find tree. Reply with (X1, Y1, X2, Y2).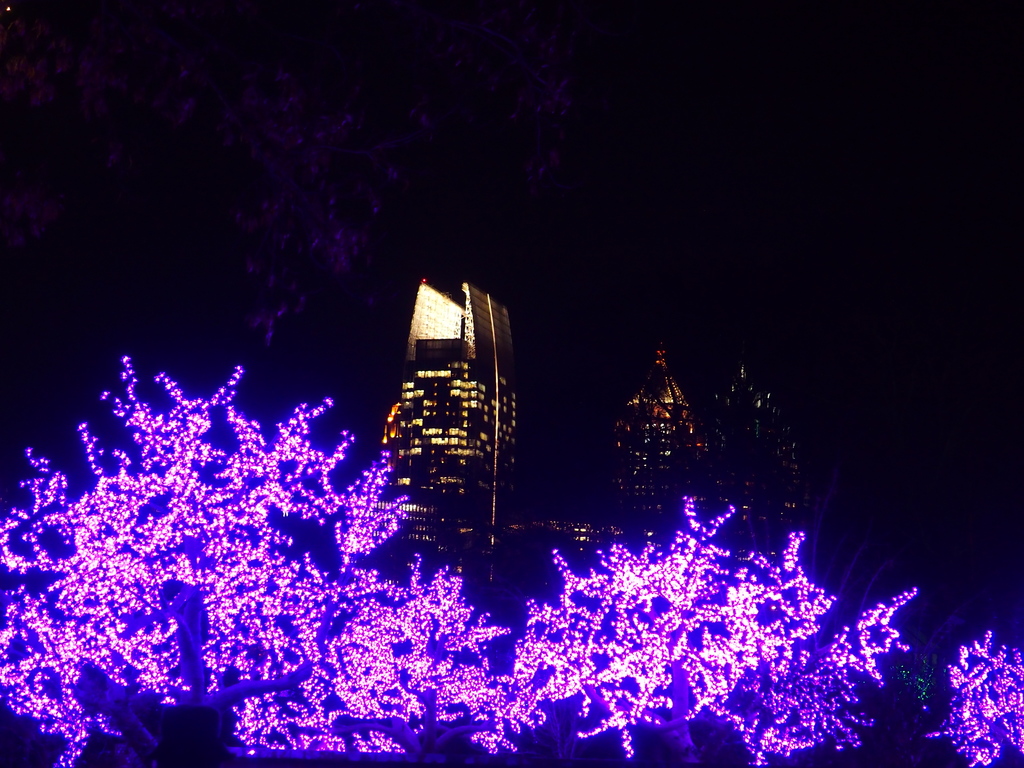
(0, 0, 768, 355).
